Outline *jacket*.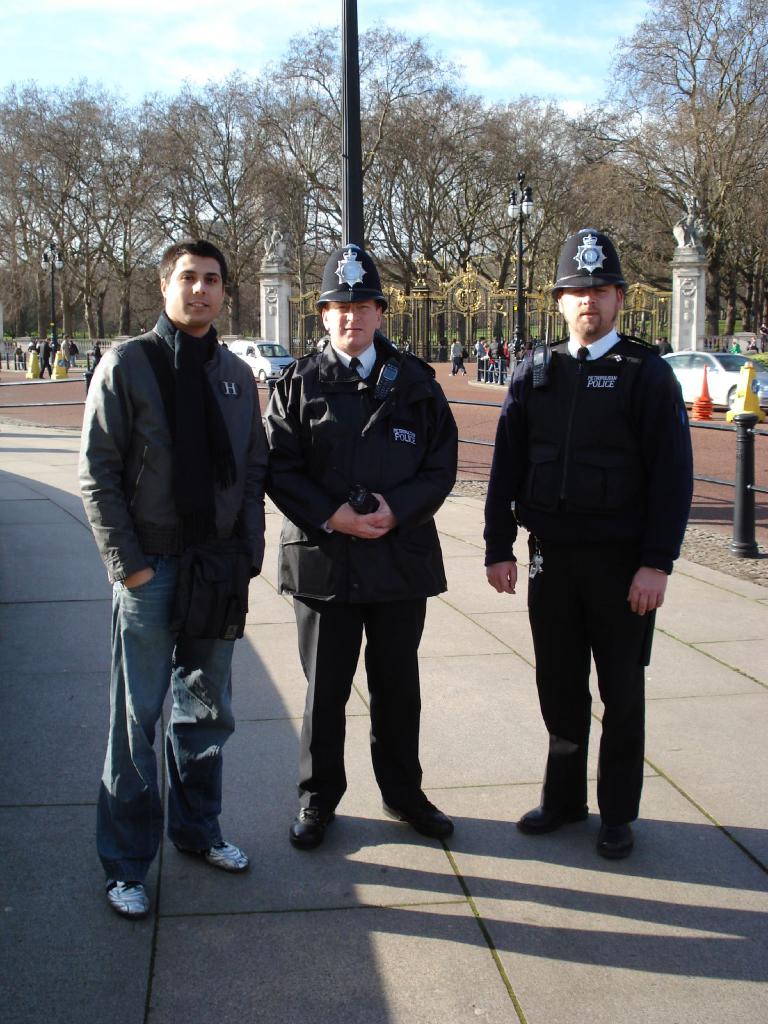
Outline: 495, 323, 696, 618.
